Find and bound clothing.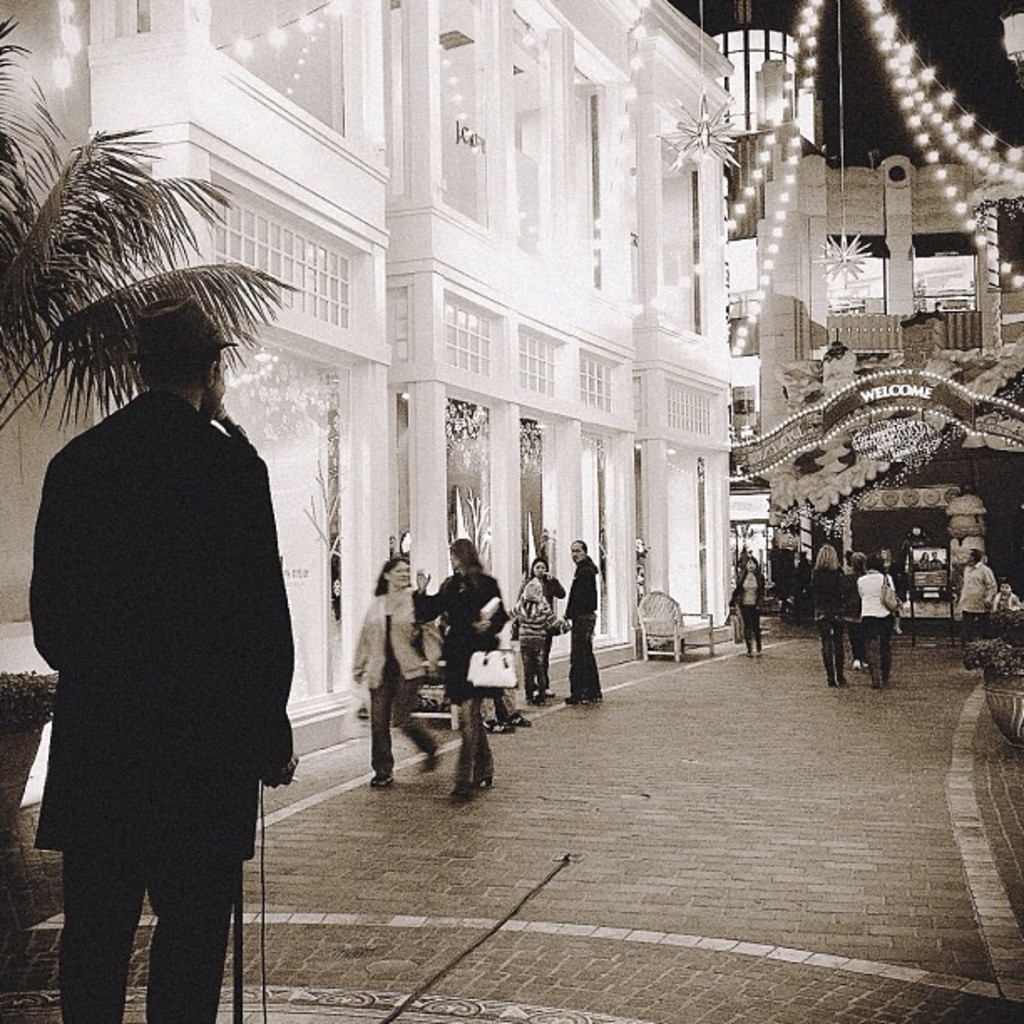
Bound: 945,562,1001,663.
